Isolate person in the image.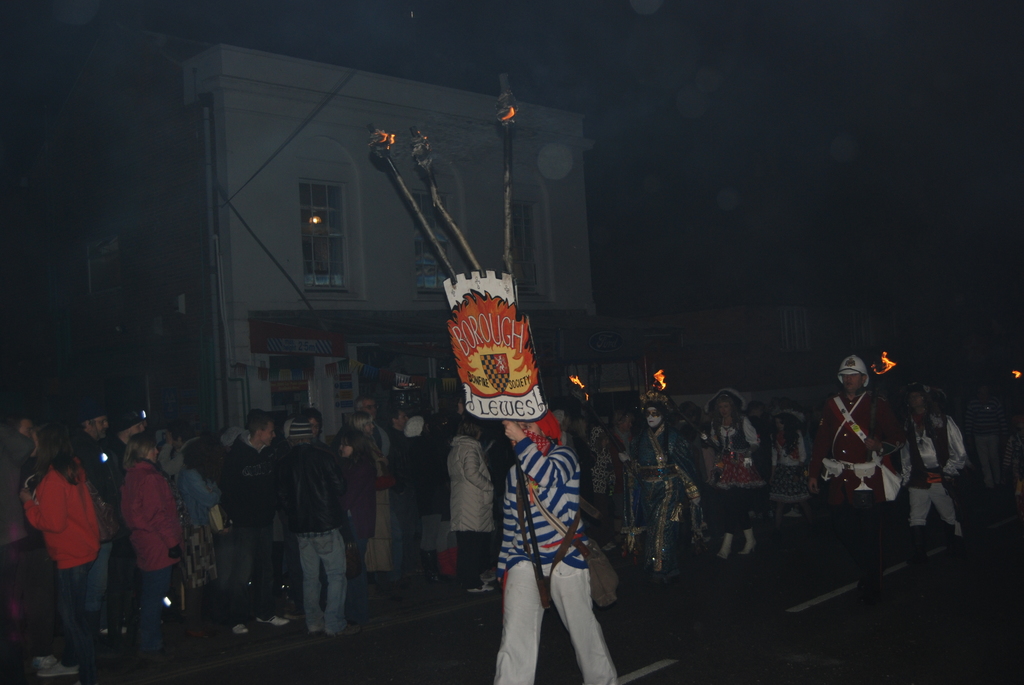
Isolated region: BBox(405, 417, 436, 567).
